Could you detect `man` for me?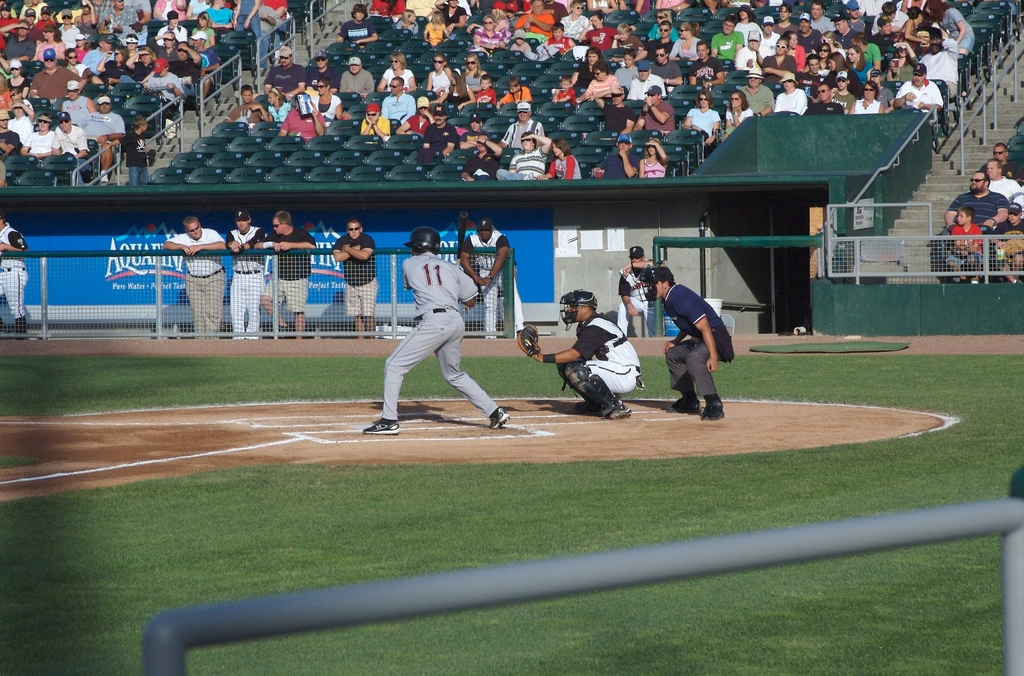
Detection result: <box>26,47,70,101</box>.
